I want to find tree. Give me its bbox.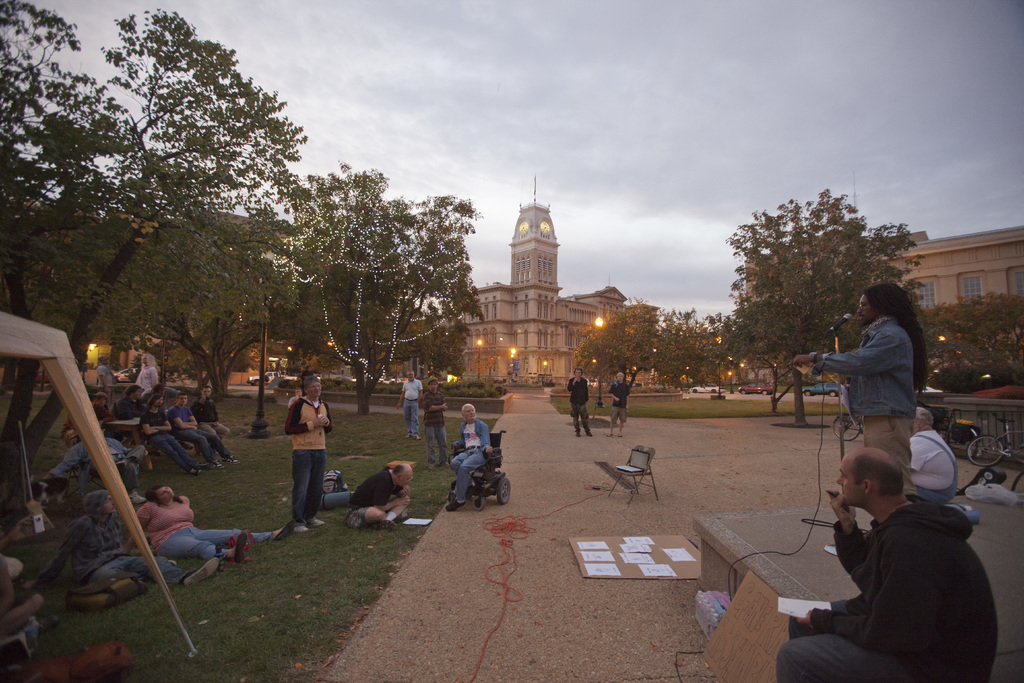
{"x1": 563, "y1": 288, "x2": 669, "y2": 413}.
